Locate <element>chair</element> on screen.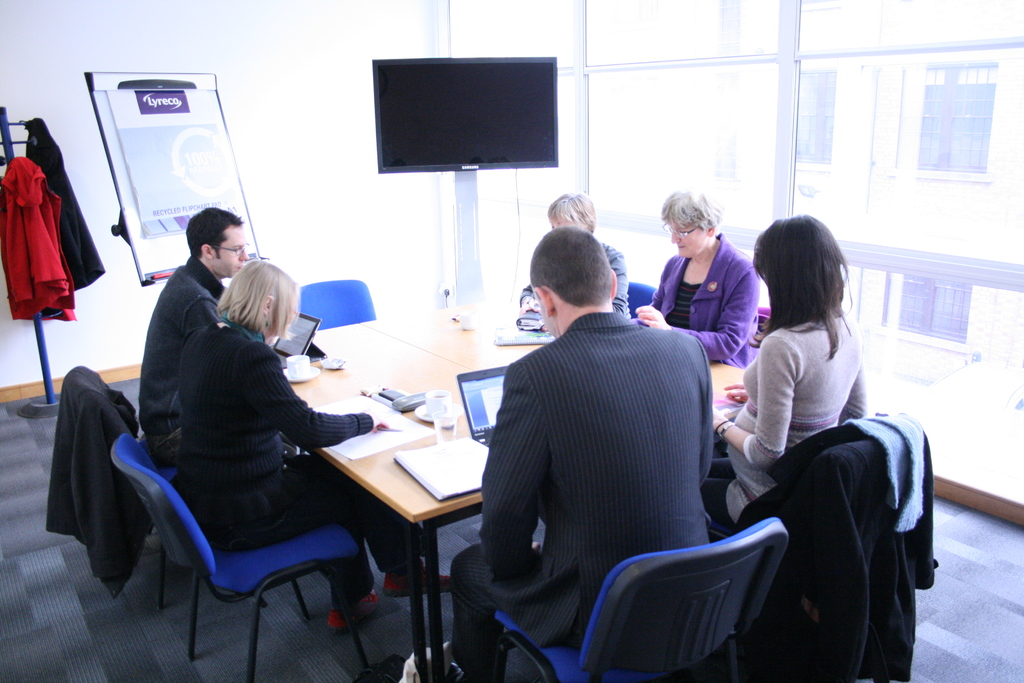
On screen at (left=292, top=281, right=380, bottom=329).
